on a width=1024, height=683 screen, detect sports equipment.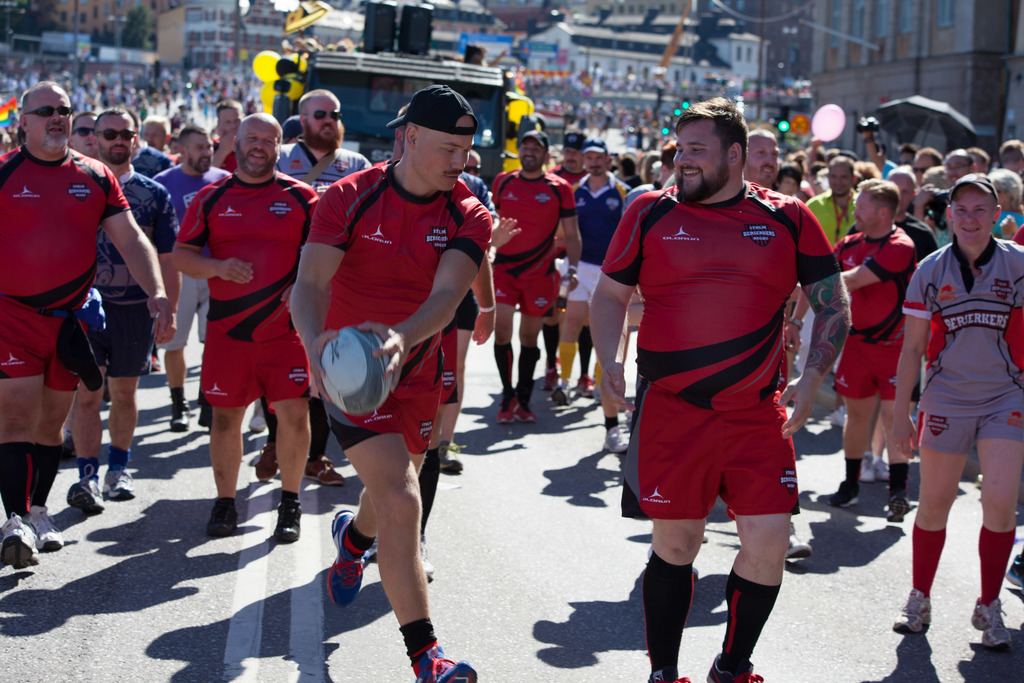
pyautogui.locateOnScreen(103, 465, 133, 502).
